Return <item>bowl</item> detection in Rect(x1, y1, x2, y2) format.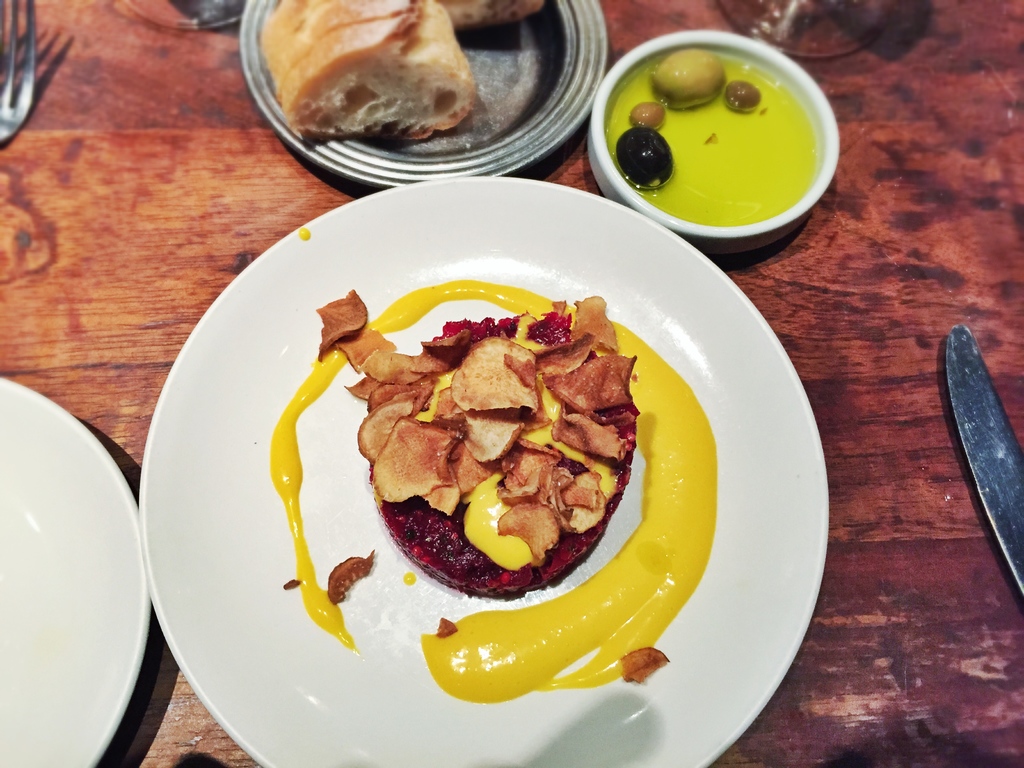
Rect(573, 41, 839, 270).
